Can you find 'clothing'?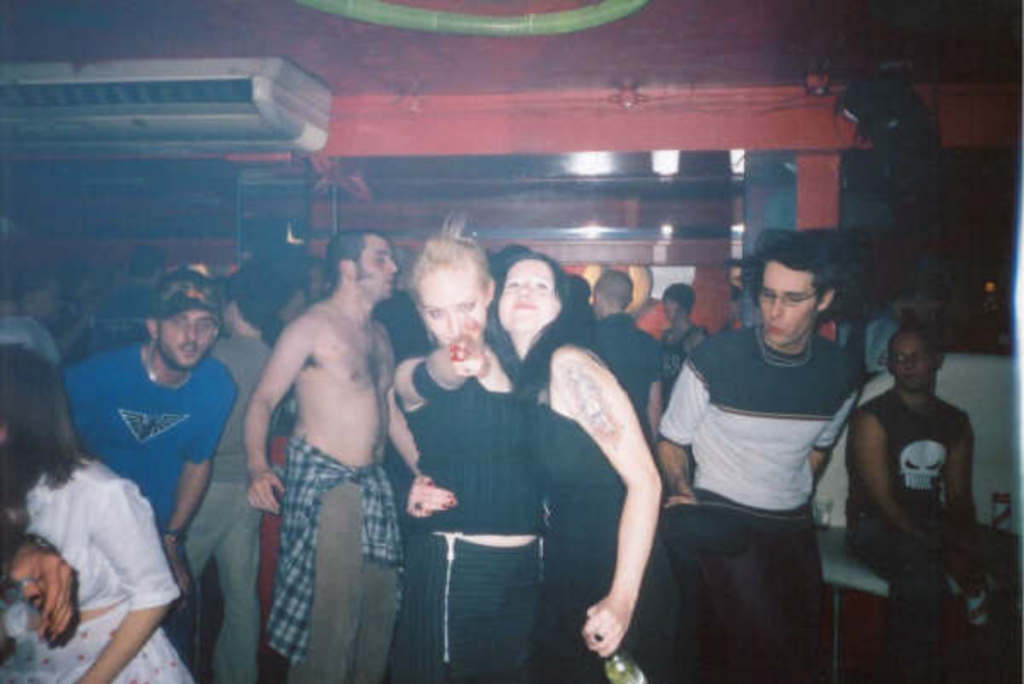
Yes, bounding box: BBox(9, 466, 150, 682).
